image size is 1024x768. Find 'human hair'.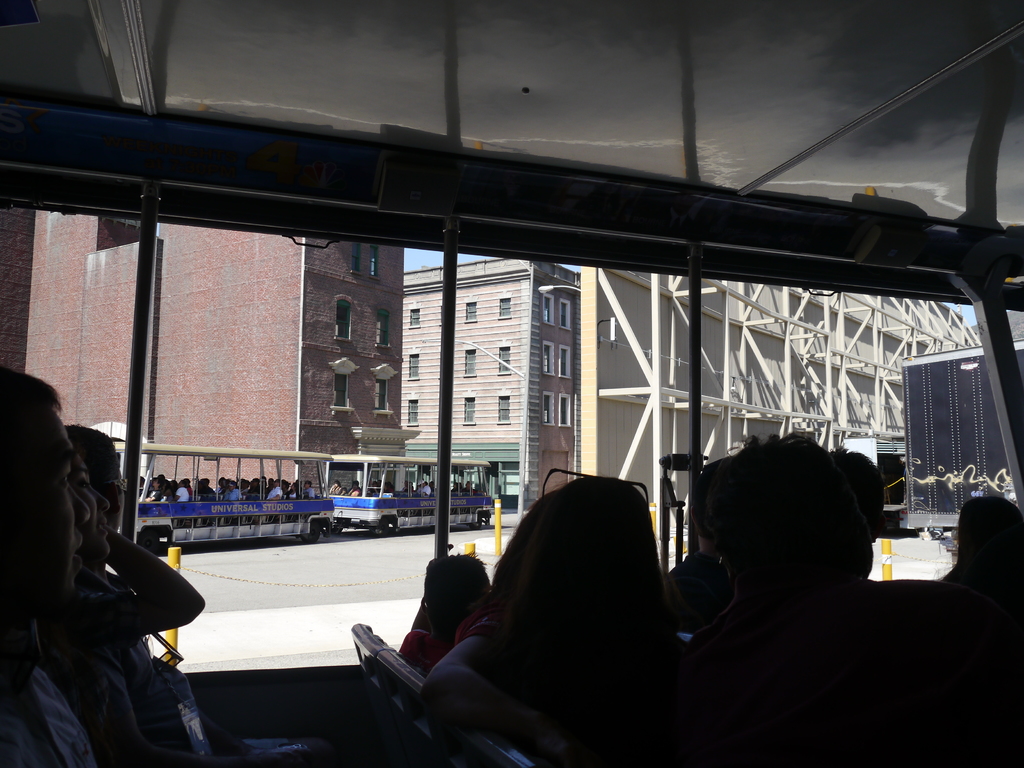
locate(936, 496, 1023, 598).
